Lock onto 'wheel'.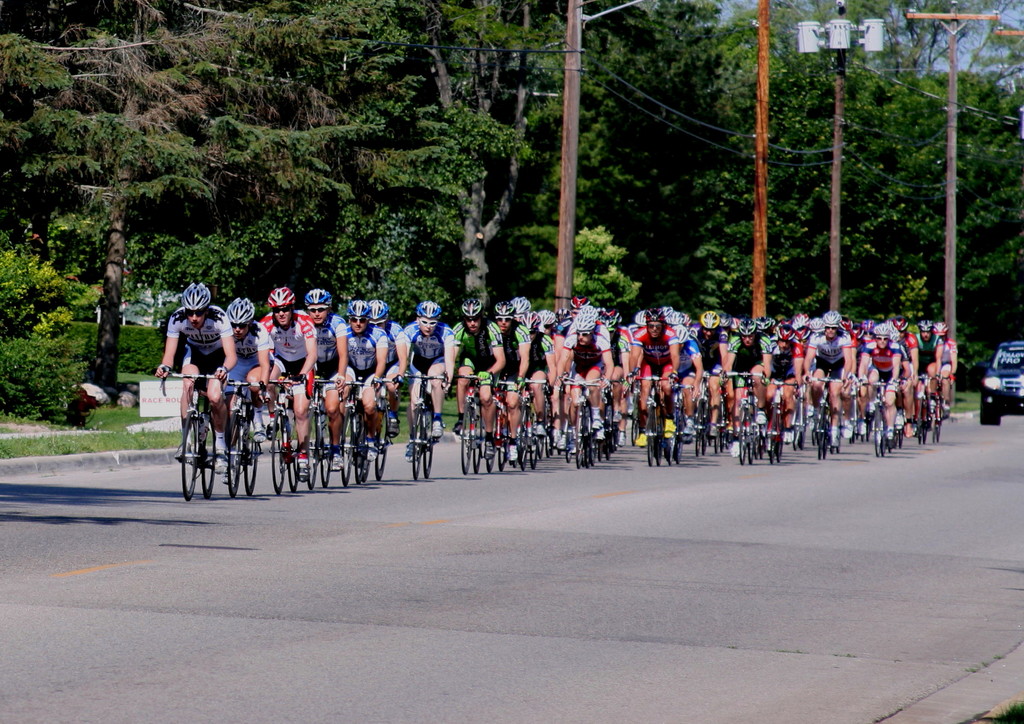
Locked: 228/417/243/495.
